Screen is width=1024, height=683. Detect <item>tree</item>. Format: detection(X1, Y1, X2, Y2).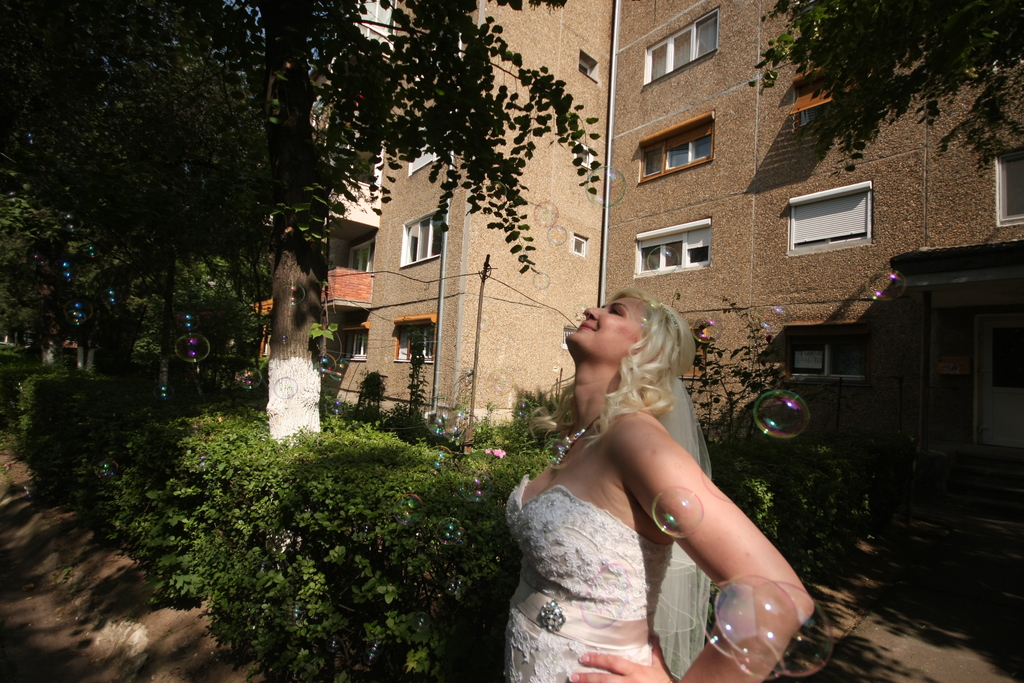
detection(750, 0, 1023, 178).
